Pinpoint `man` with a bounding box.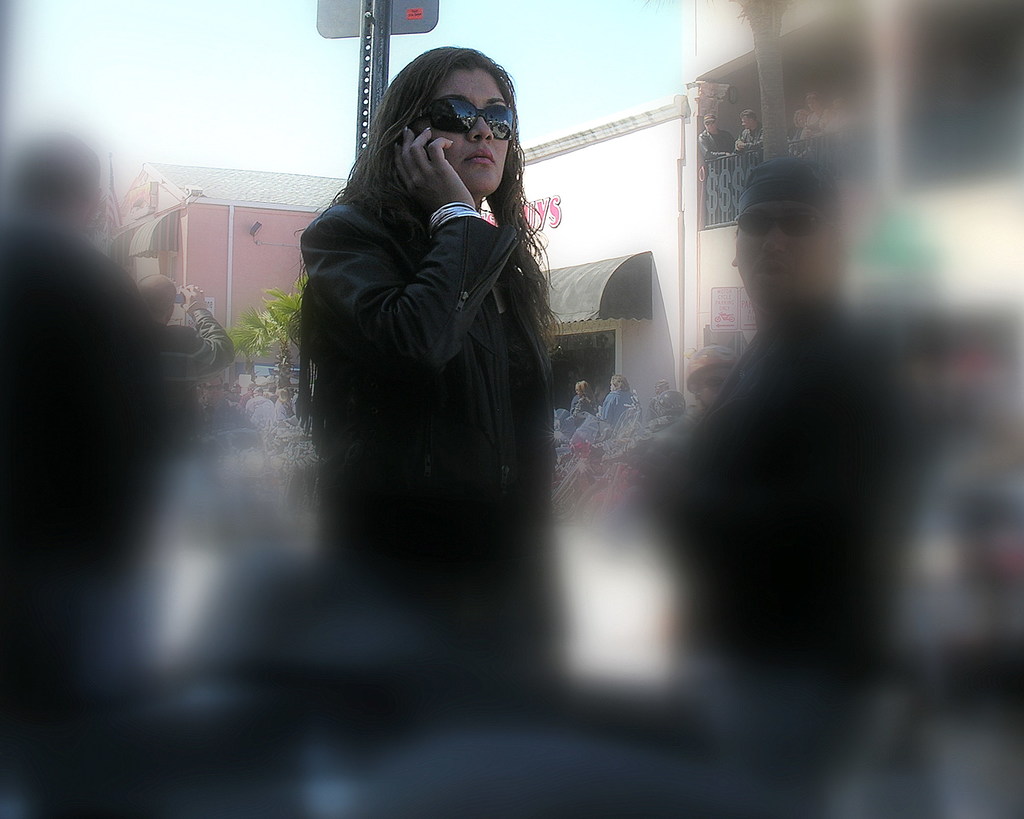
<bbox>125, 268, 233, 431</bbox>.
